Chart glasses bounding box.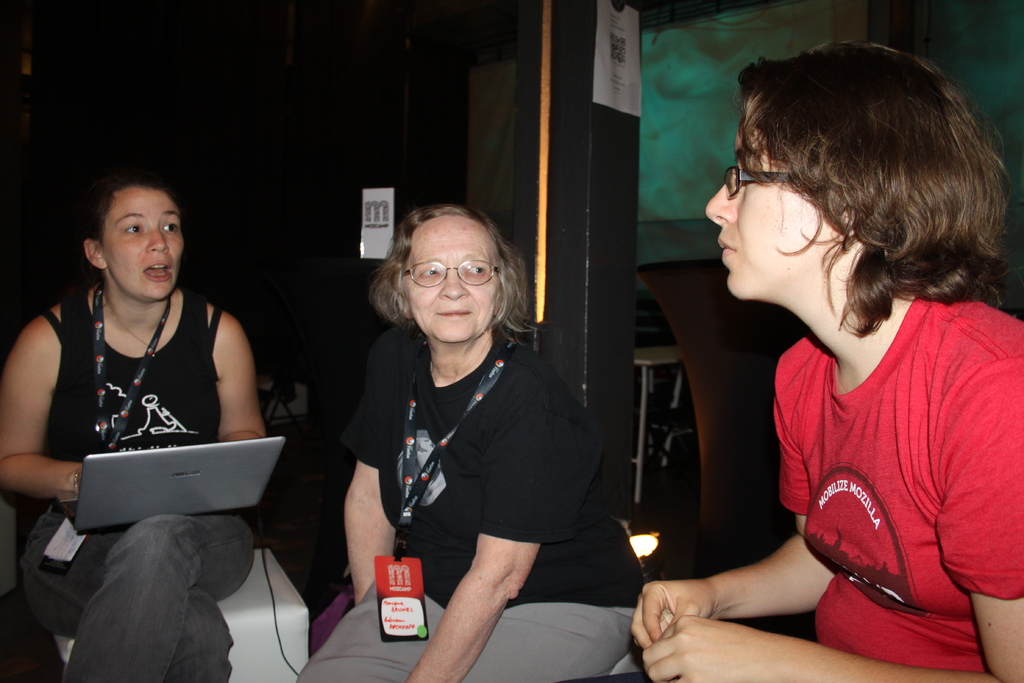
Charted: bbox=[384, 255, 511, 302].
